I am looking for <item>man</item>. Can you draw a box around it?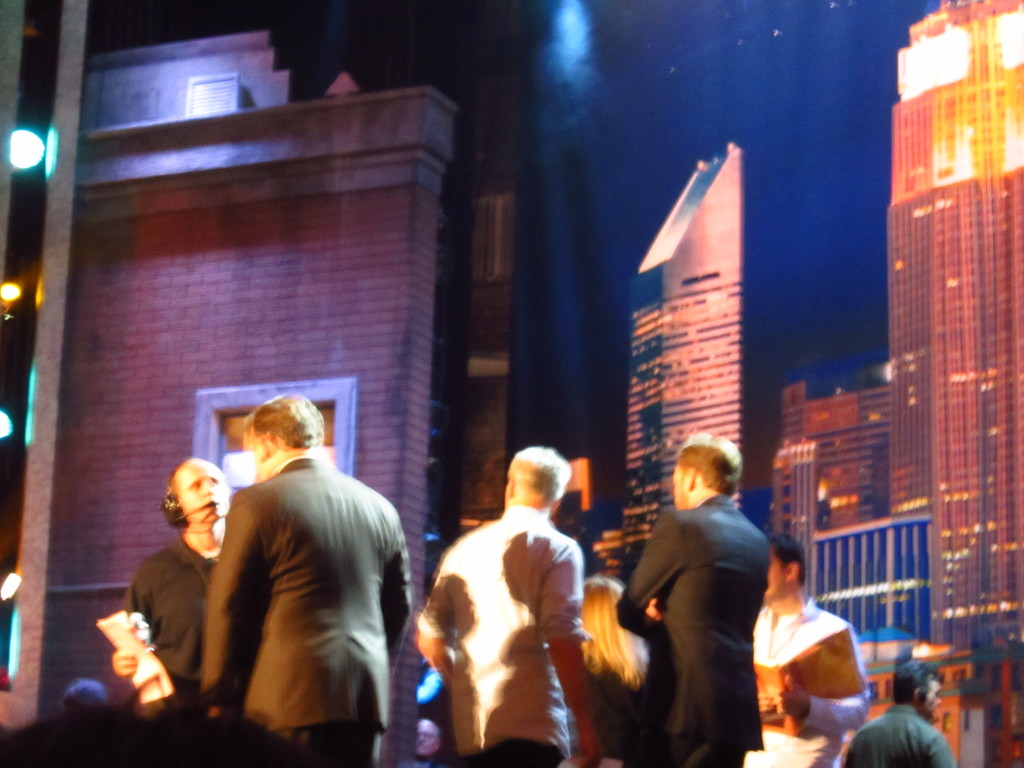
Sure, the bounding box is <box>754,531,872,767</box>.
